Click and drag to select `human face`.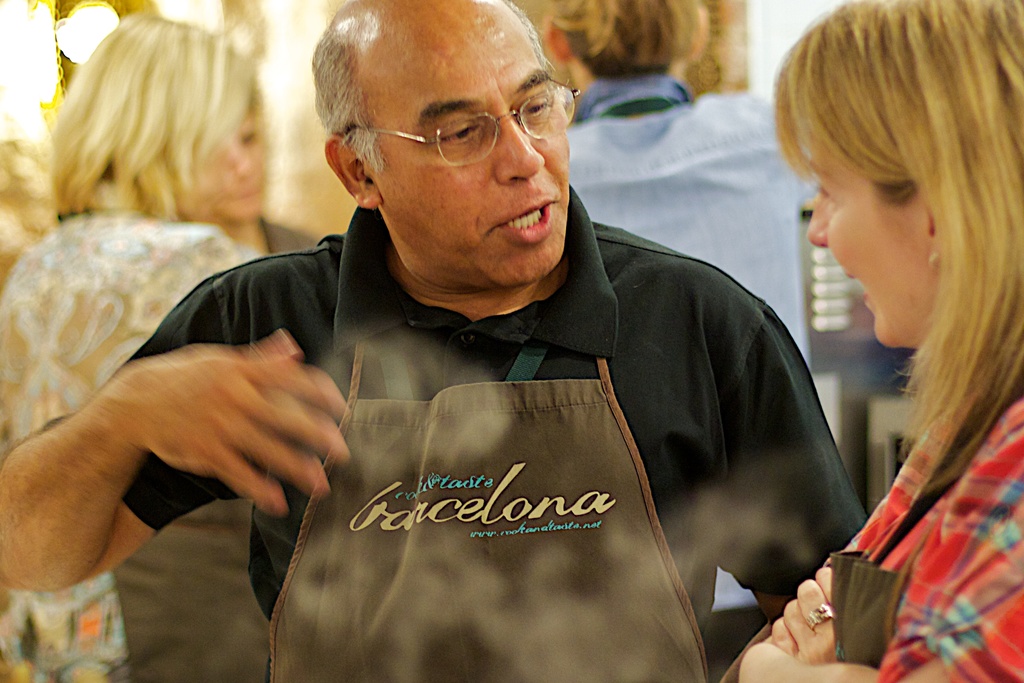
Selection: <bbox>371, 23, 568, 286</bbox>.
